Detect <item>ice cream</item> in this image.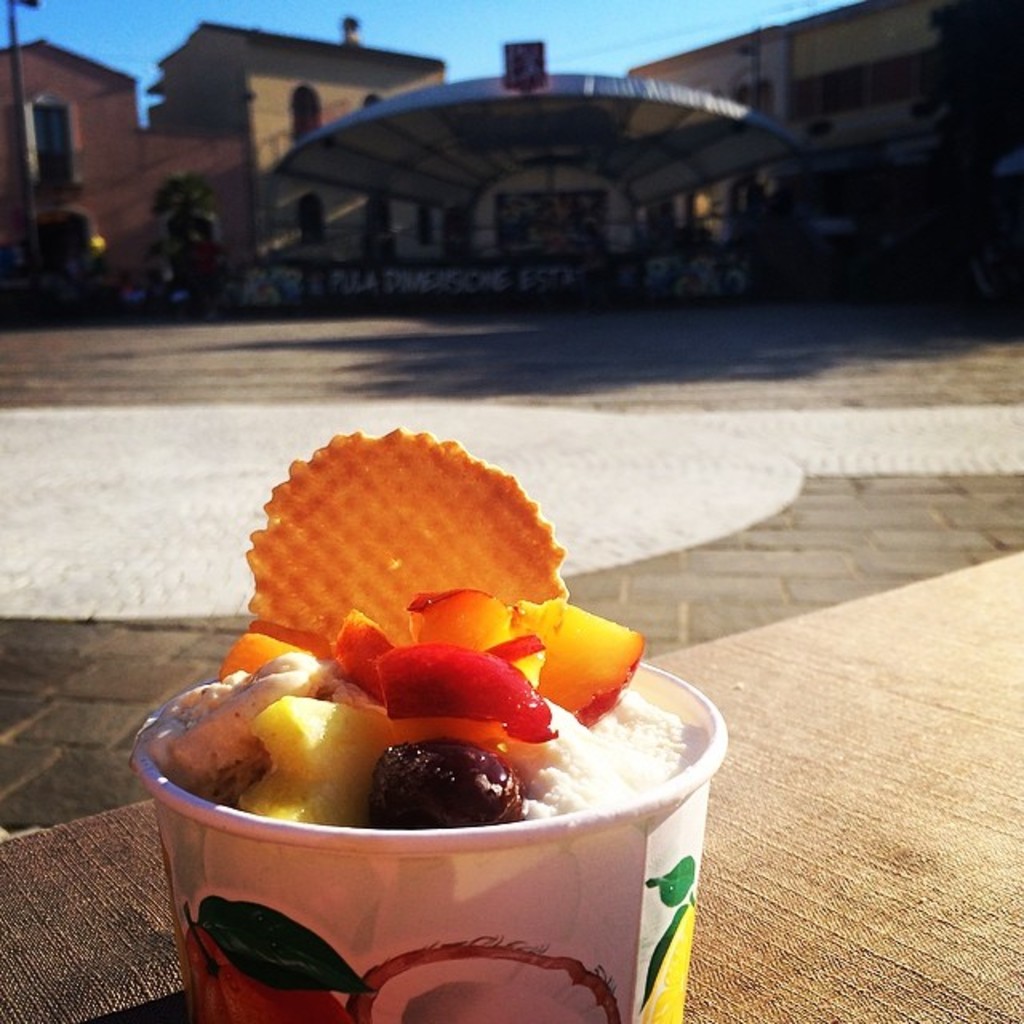
Detection: crop(126, 389, 750, 997).
